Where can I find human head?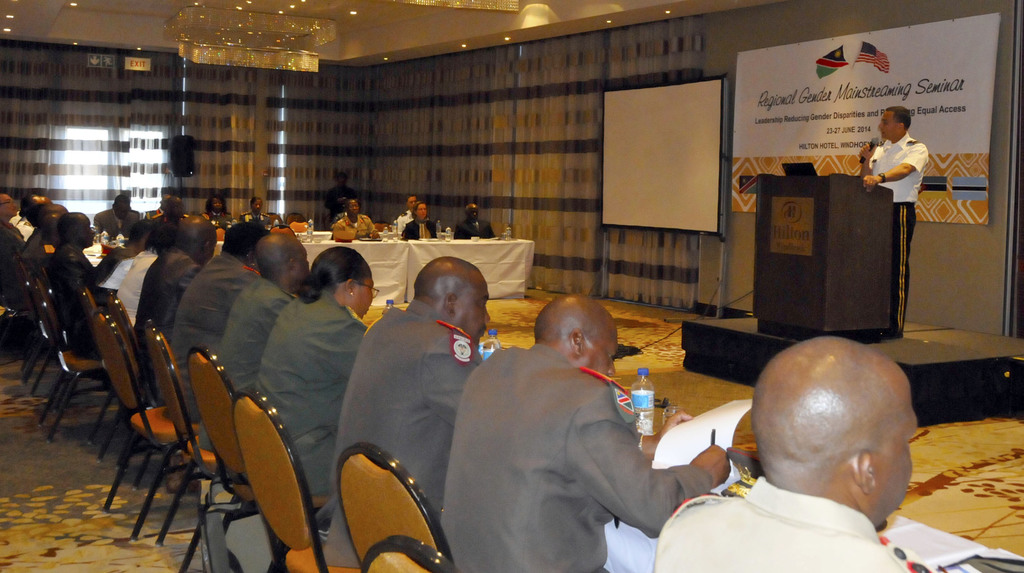
You can find it at bbox(41, 201, 66, 233).
